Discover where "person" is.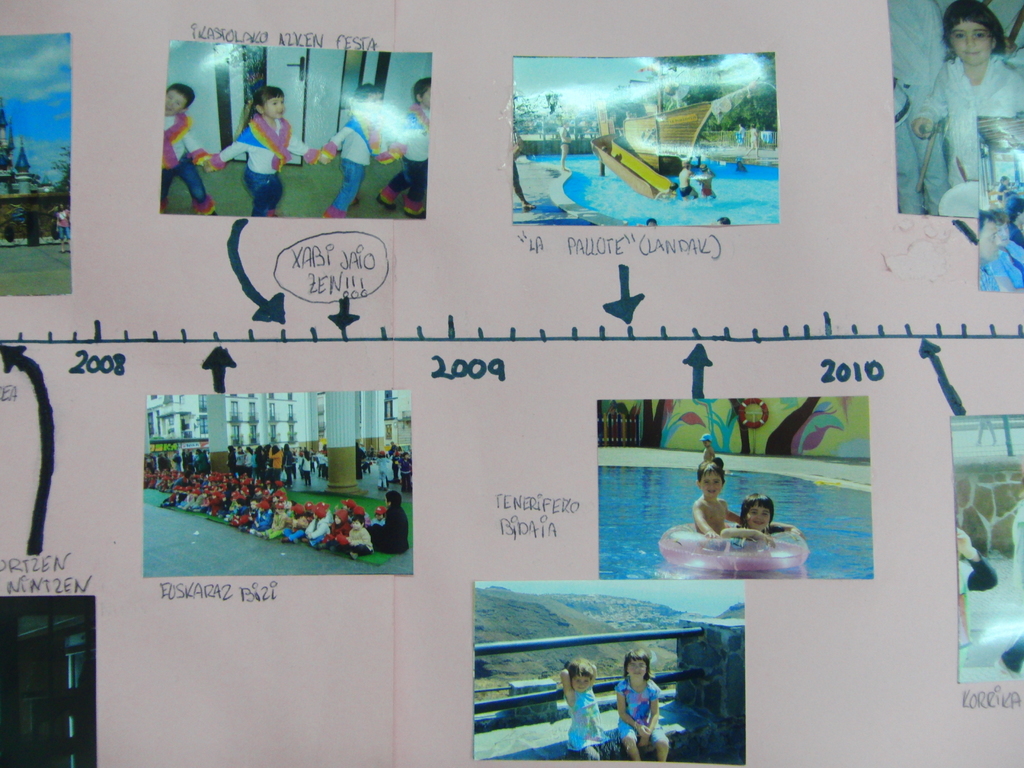
Discovered at (377,488,415,556).
